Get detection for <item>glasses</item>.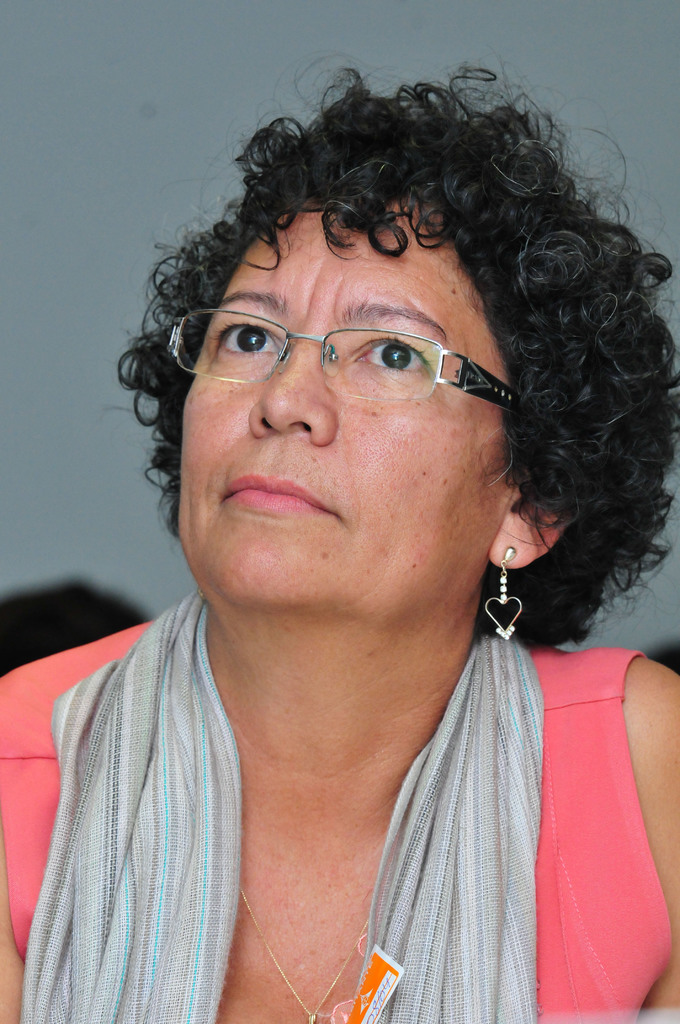
Detection: select_region(203, 300, 523, 384).
